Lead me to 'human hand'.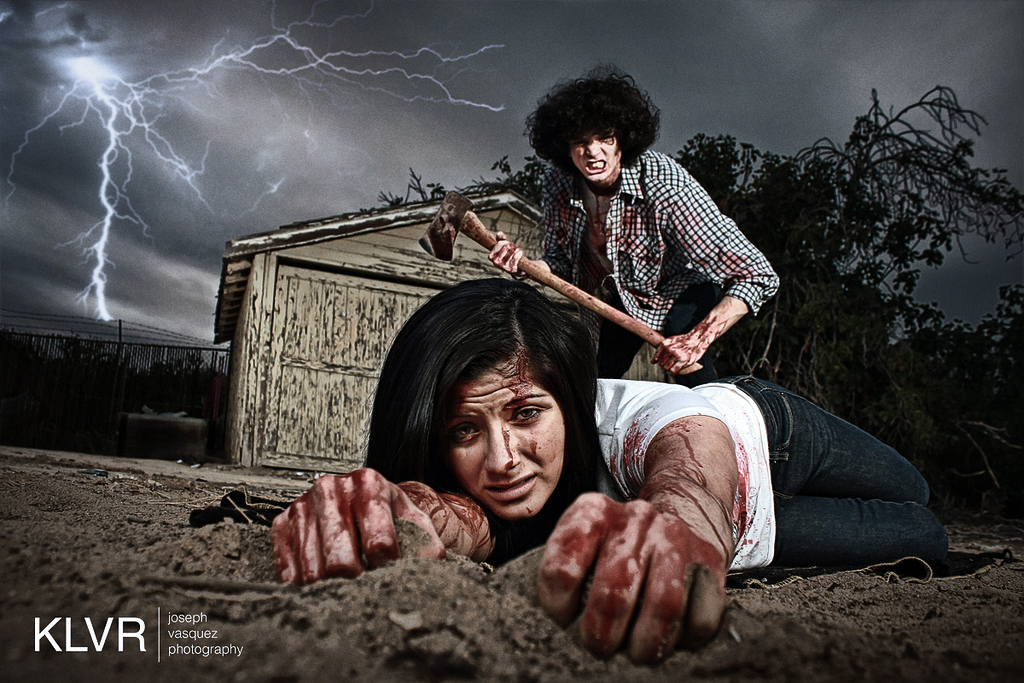
Lead to (262,482,457,596).
